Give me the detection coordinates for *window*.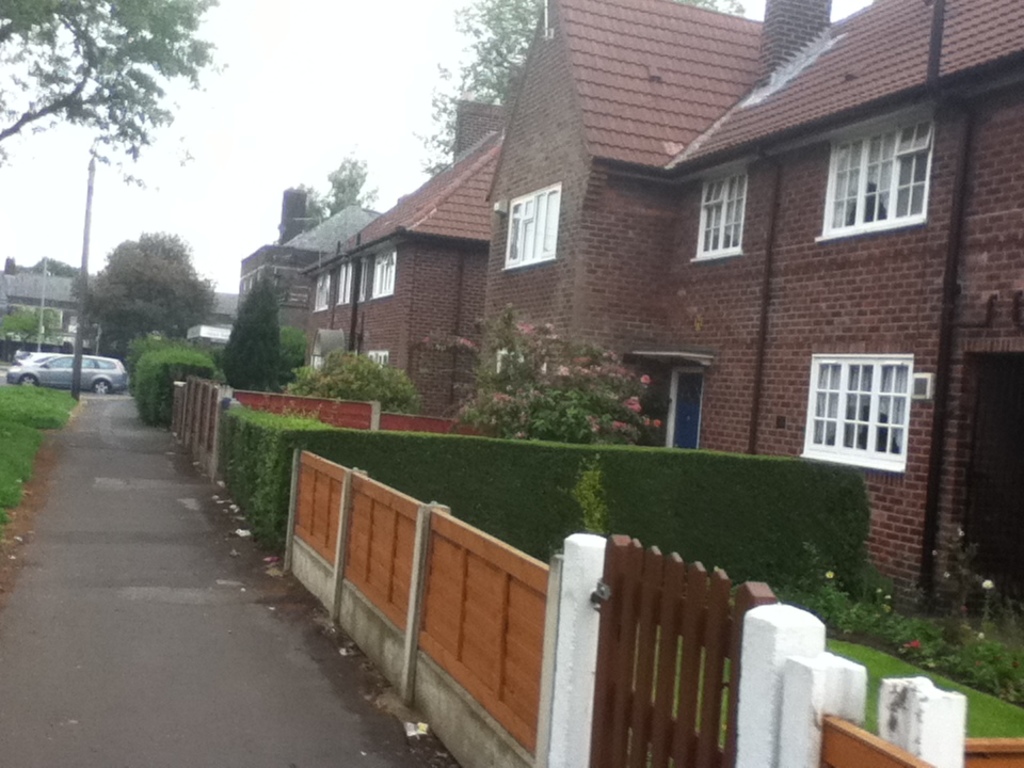
detection(371, 243, 401, 295).
